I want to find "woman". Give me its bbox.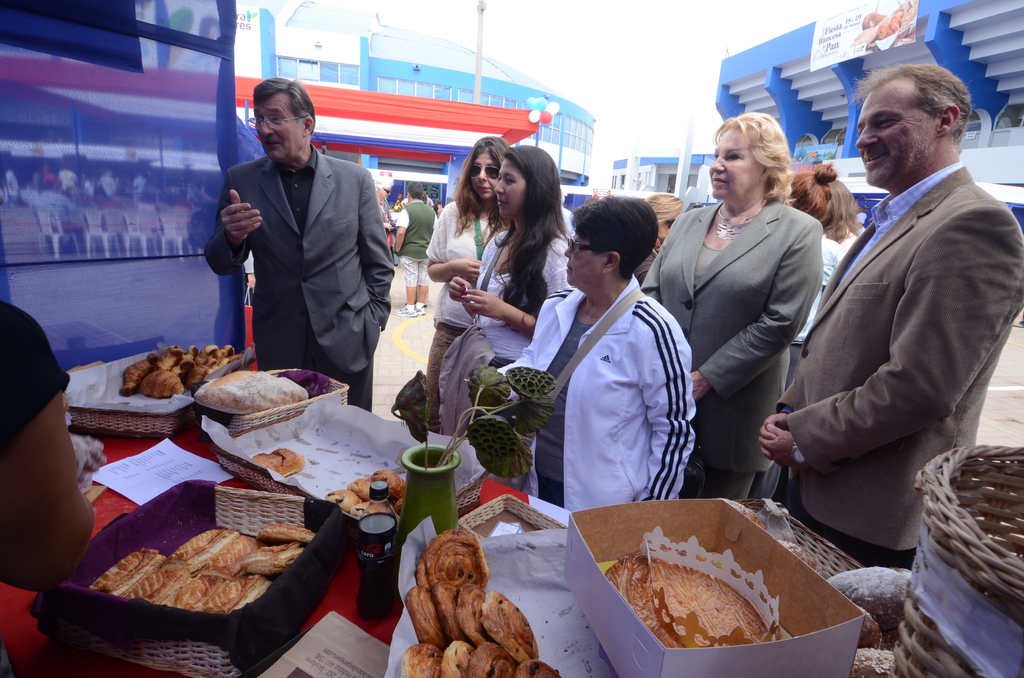
(422, 136, 513, 437).
